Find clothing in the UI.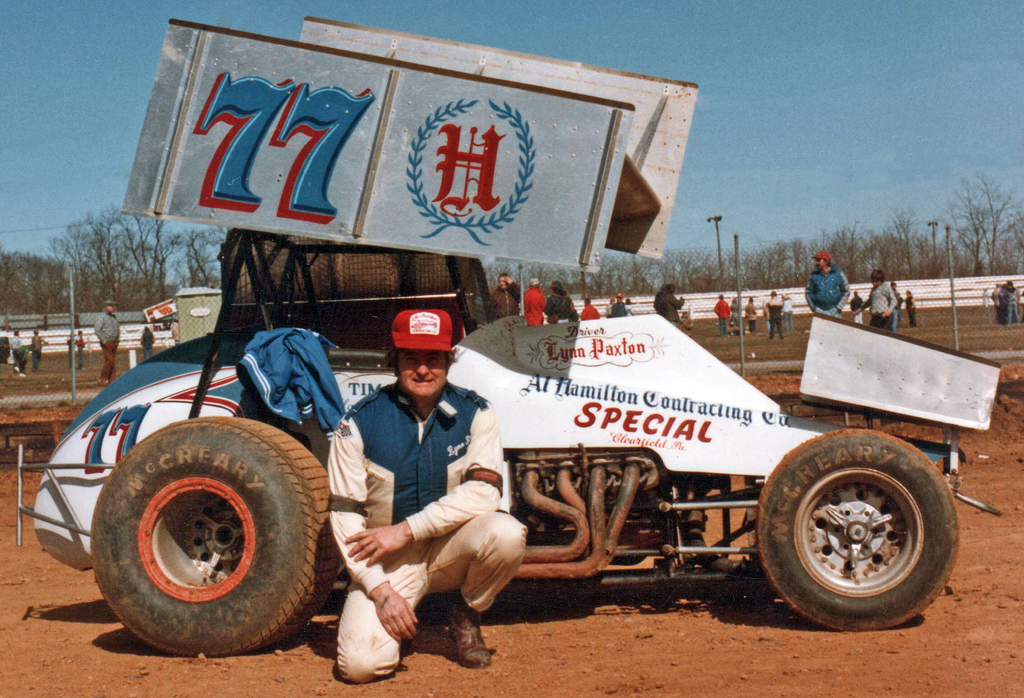
UI element at <region>605, 299, 623, 318</region>.
